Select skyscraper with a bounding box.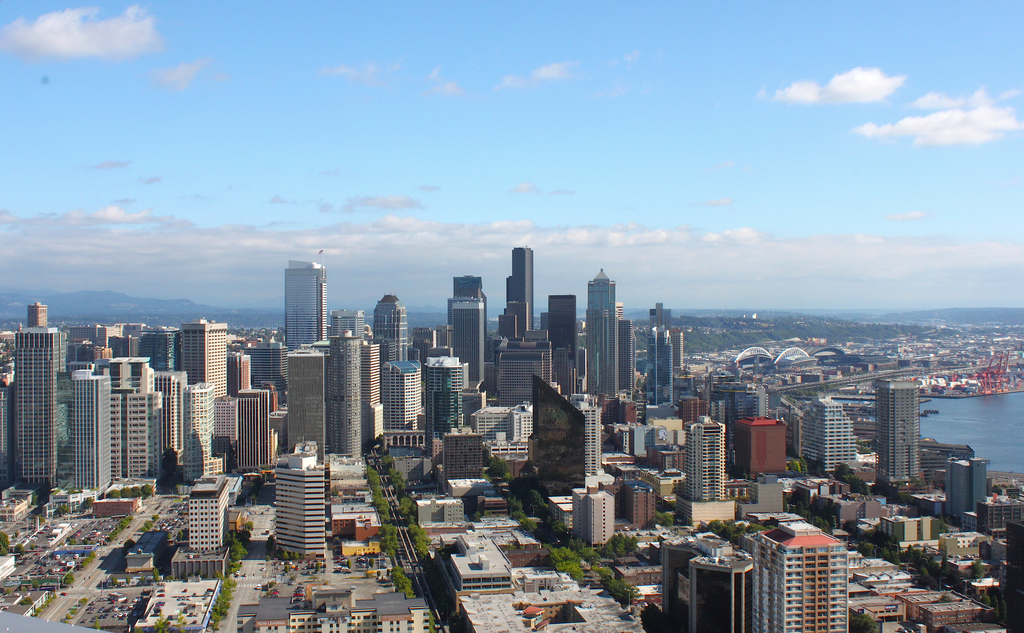
(367,293,414,436).
